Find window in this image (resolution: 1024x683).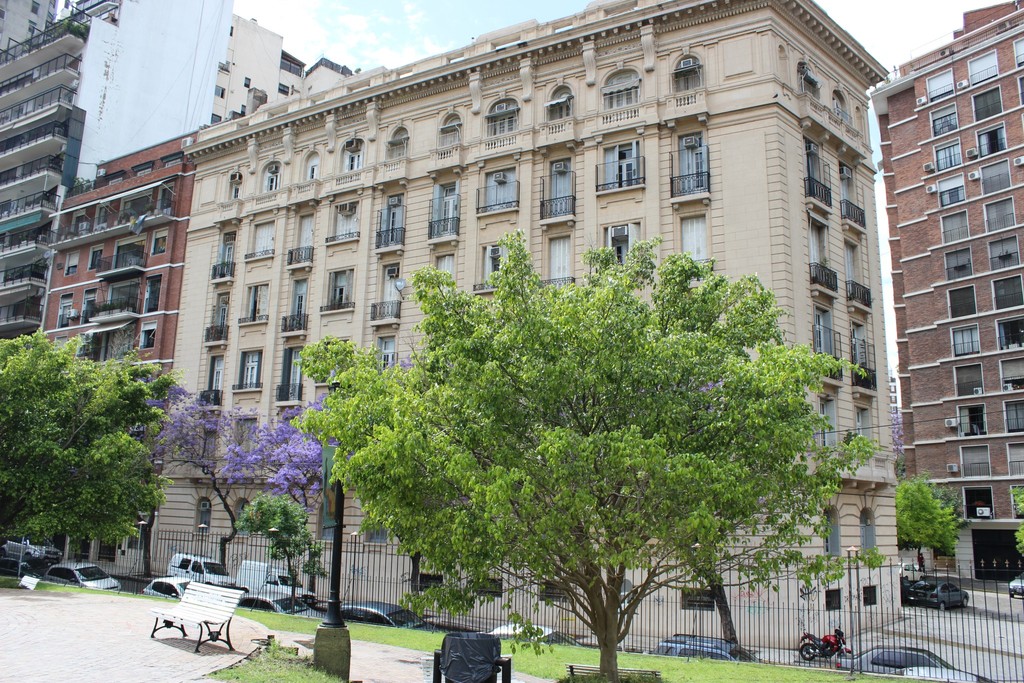
x1=986, y1=235, x2=1023, y2=272.
